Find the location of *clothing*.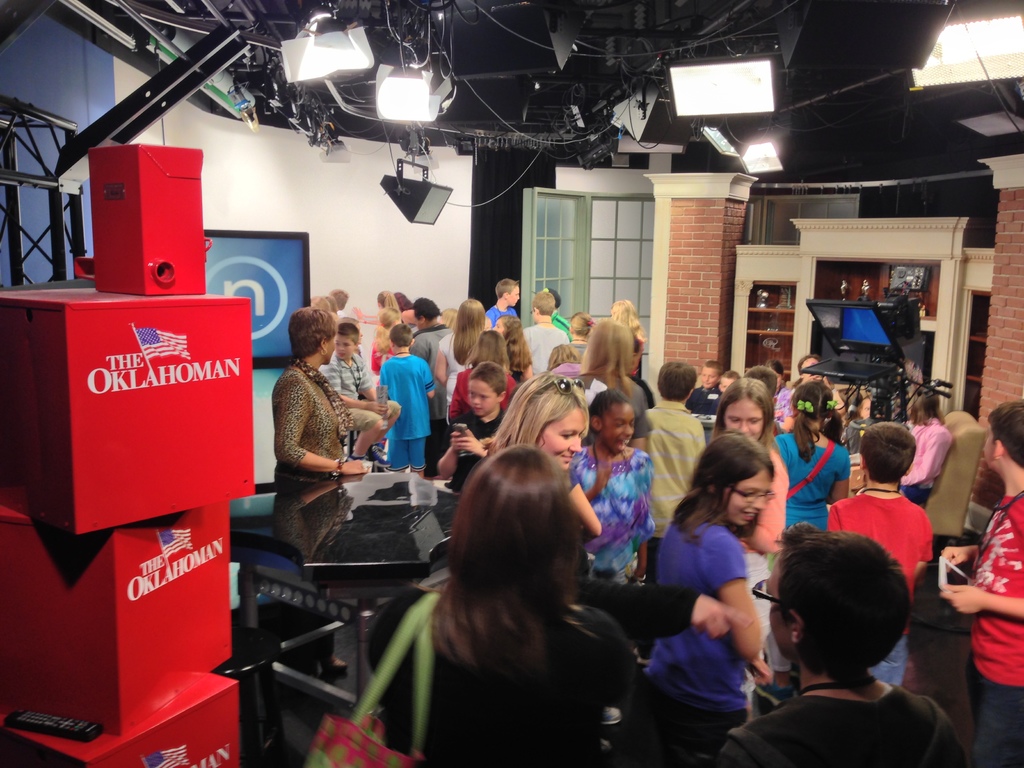
Location: 712,676,965,767.
